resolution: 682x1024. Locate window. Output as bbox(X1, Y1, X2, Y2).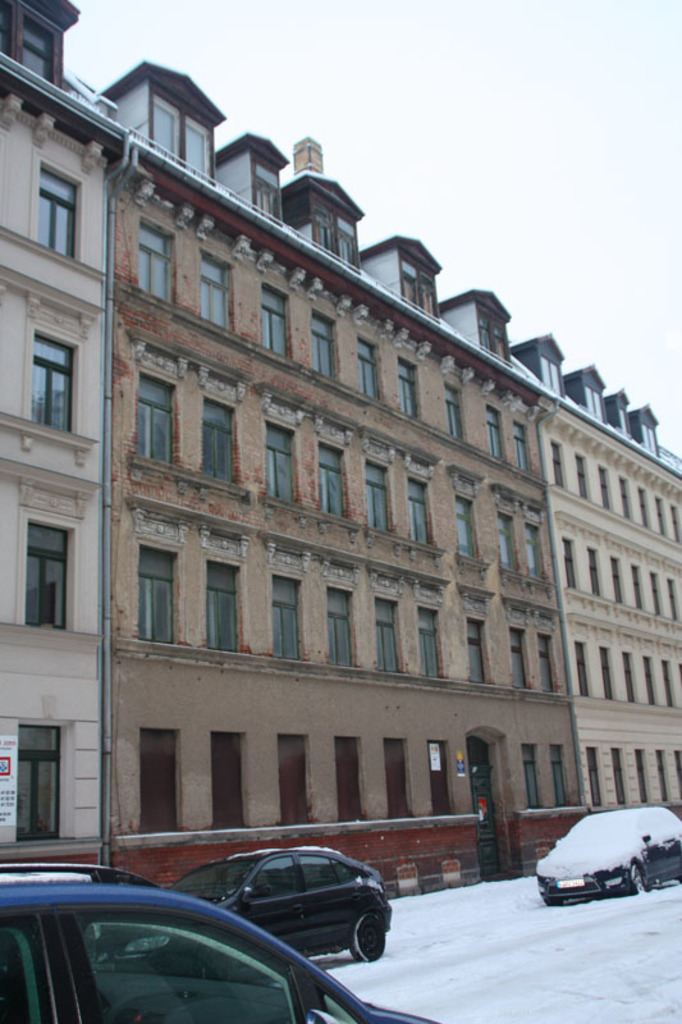
bbox(17, 723, 65, 840).
